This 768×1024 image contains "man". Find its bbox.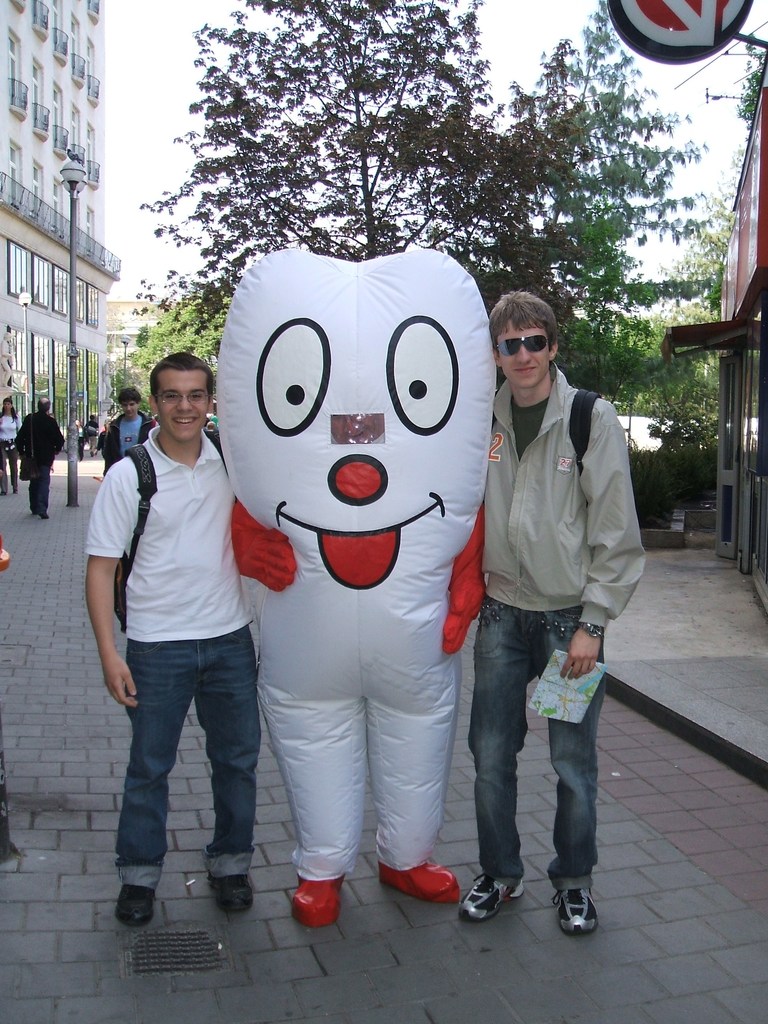
[84, 413, 100, 457].
